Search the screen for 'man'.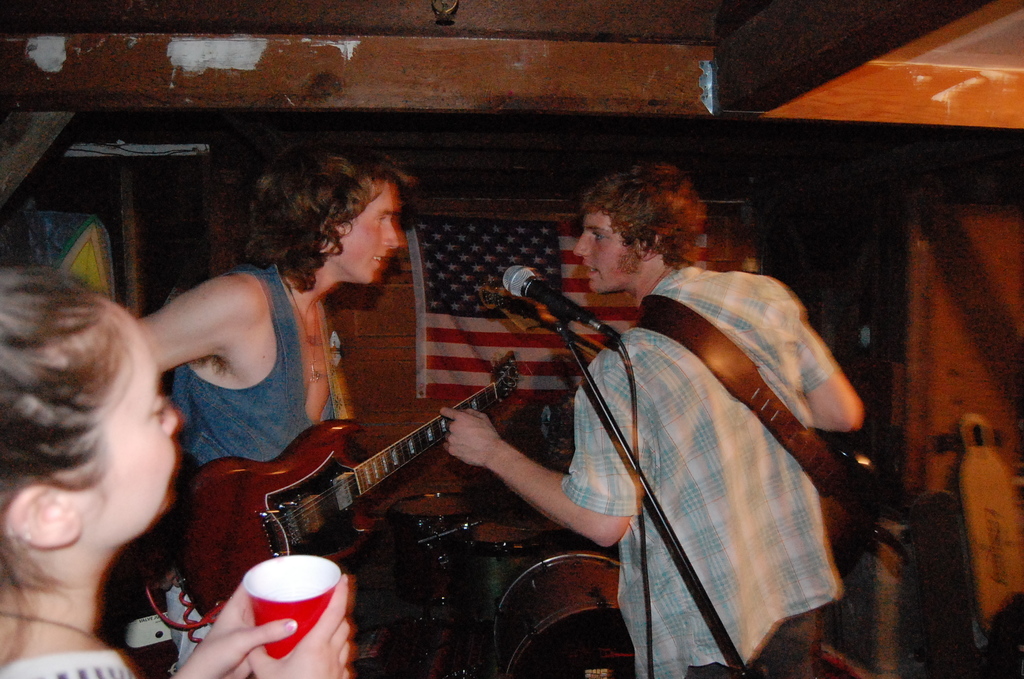
Found at [x1=93, y1=145, x2=411, y2=678].
